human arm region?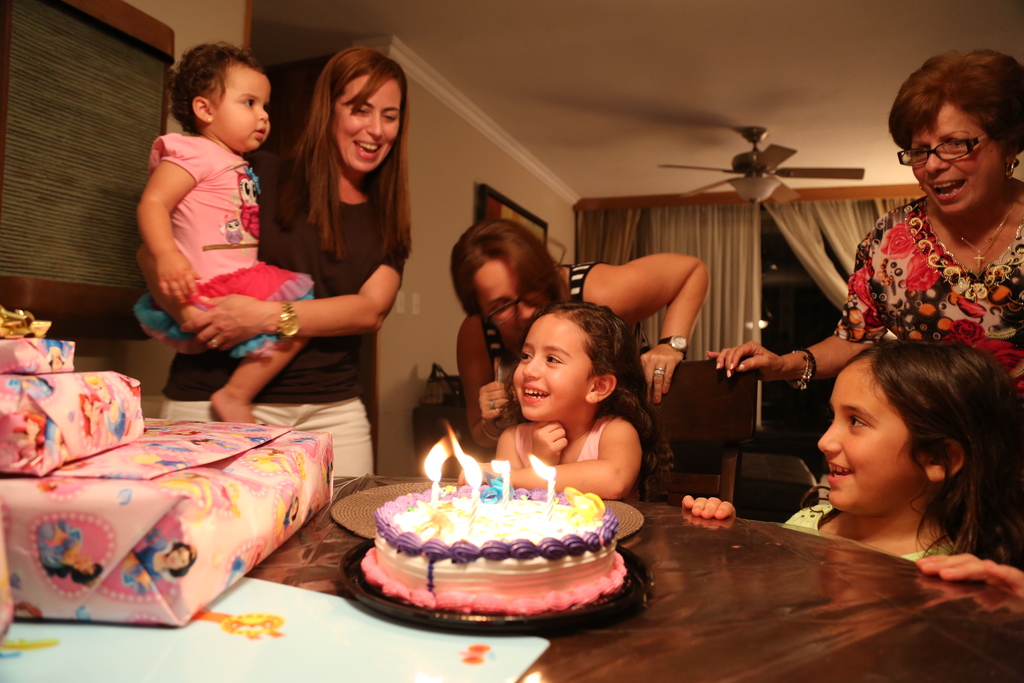
[x1=677, y1=491, x2=735, y2=522]
